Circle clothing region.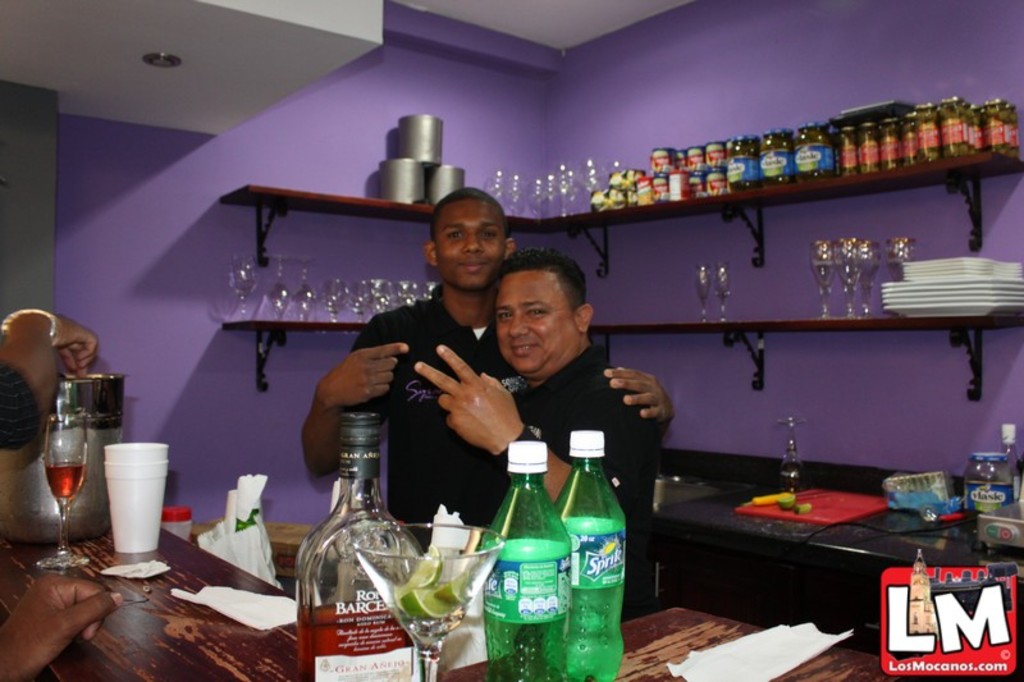
Region: crop(477, 339, 668, 601).
